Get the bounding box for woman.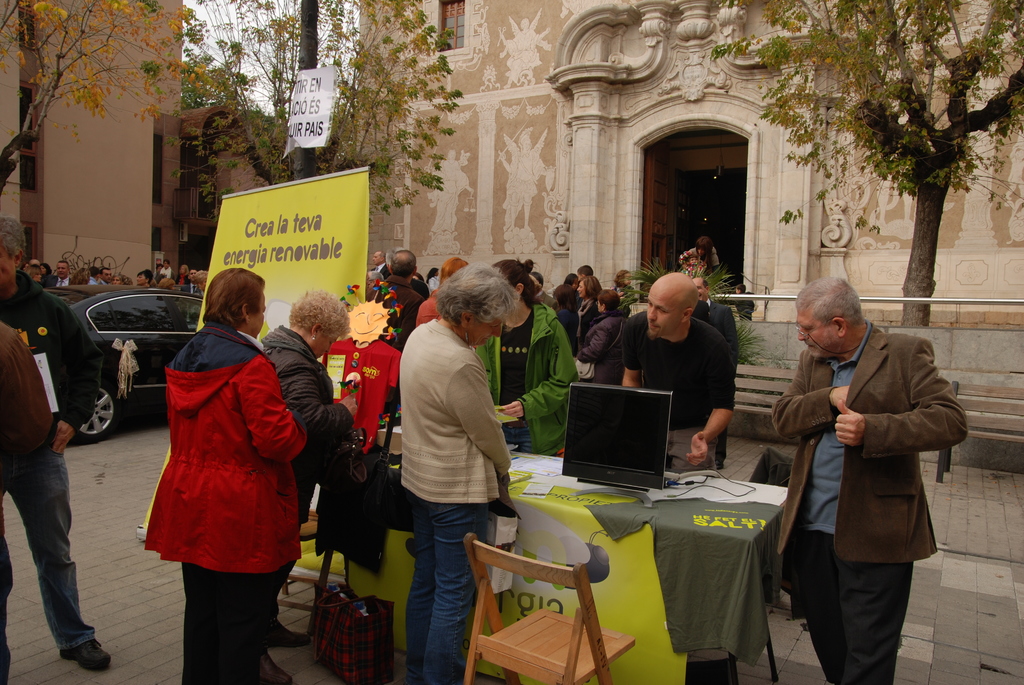
(left=579, top=274, right=605, bottom=340).
